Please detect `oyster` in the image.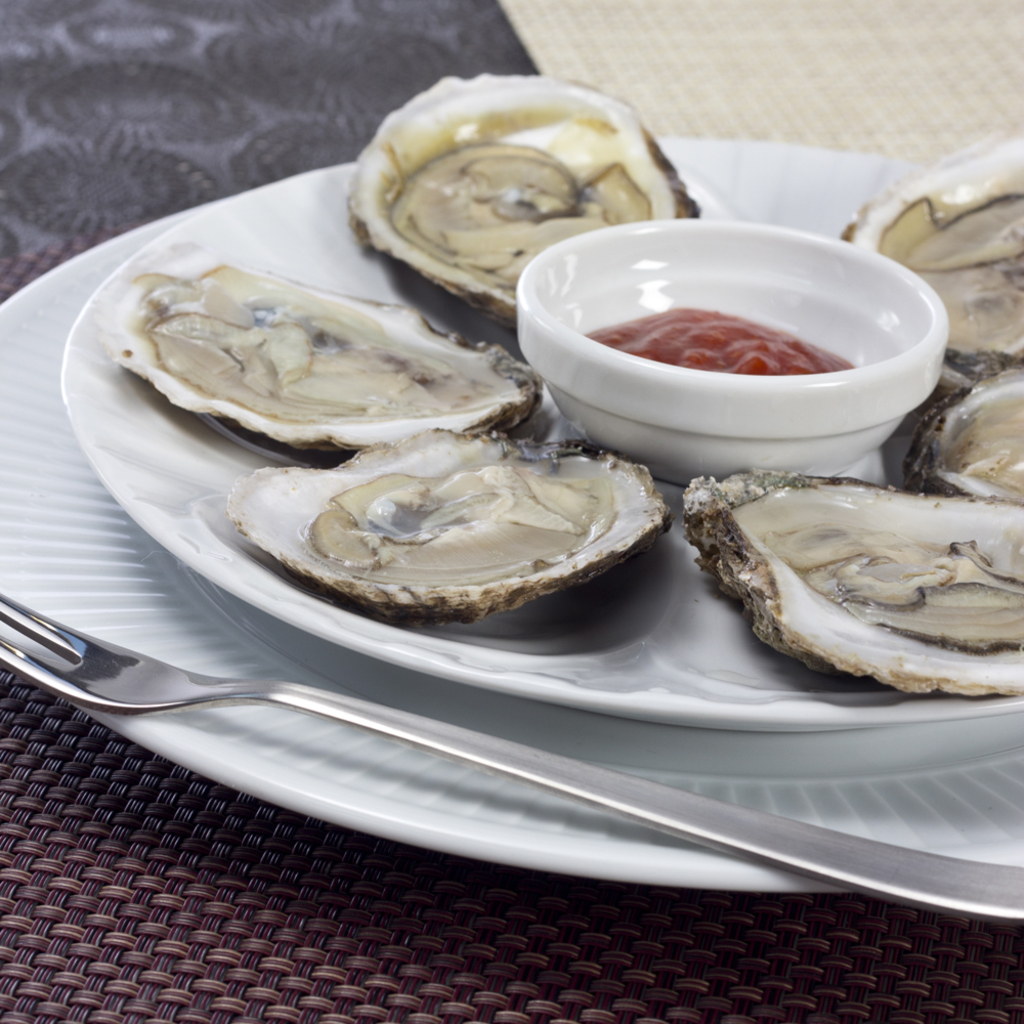
(89,231,538,454).
